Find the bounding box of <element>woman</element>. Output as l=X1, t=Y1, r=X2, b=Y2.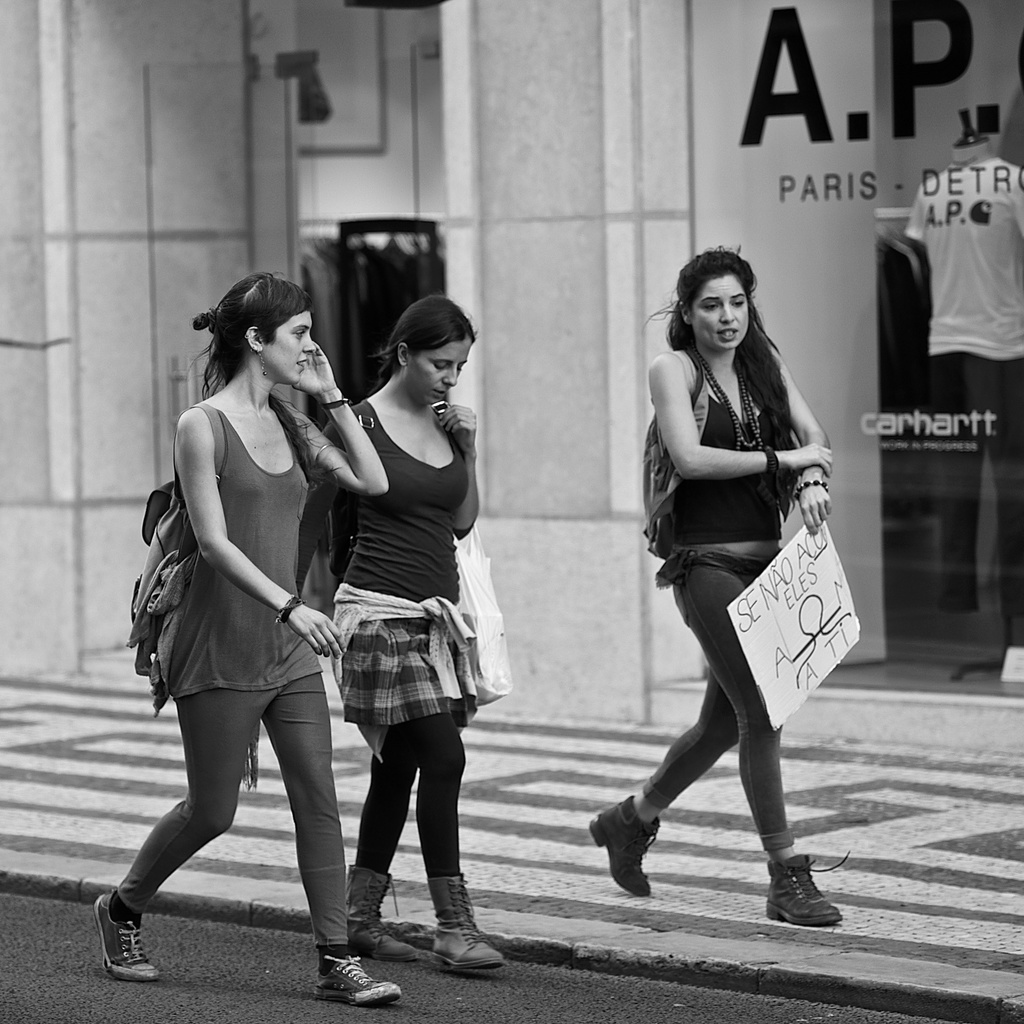
l=606, t=235, r=867, b=931.
